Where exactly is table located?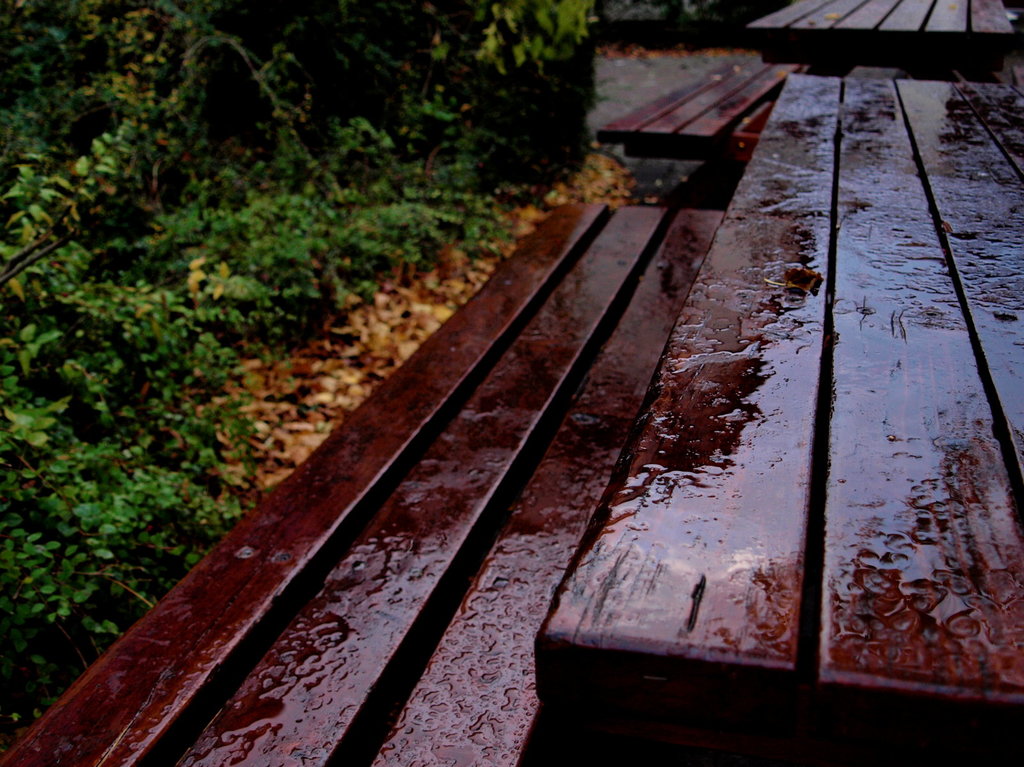
Its bounding box is (left=733, top=0, right=1020, bottom=63).
